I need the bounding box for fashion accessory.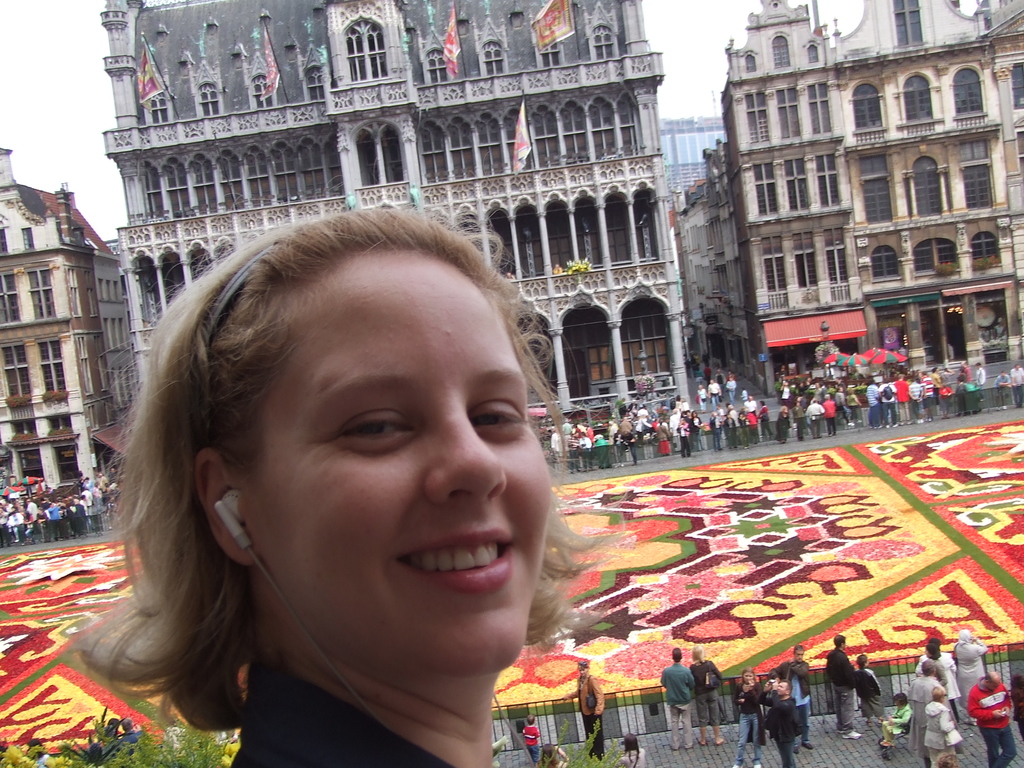
Here it is: 202, 240, 278, 358.
